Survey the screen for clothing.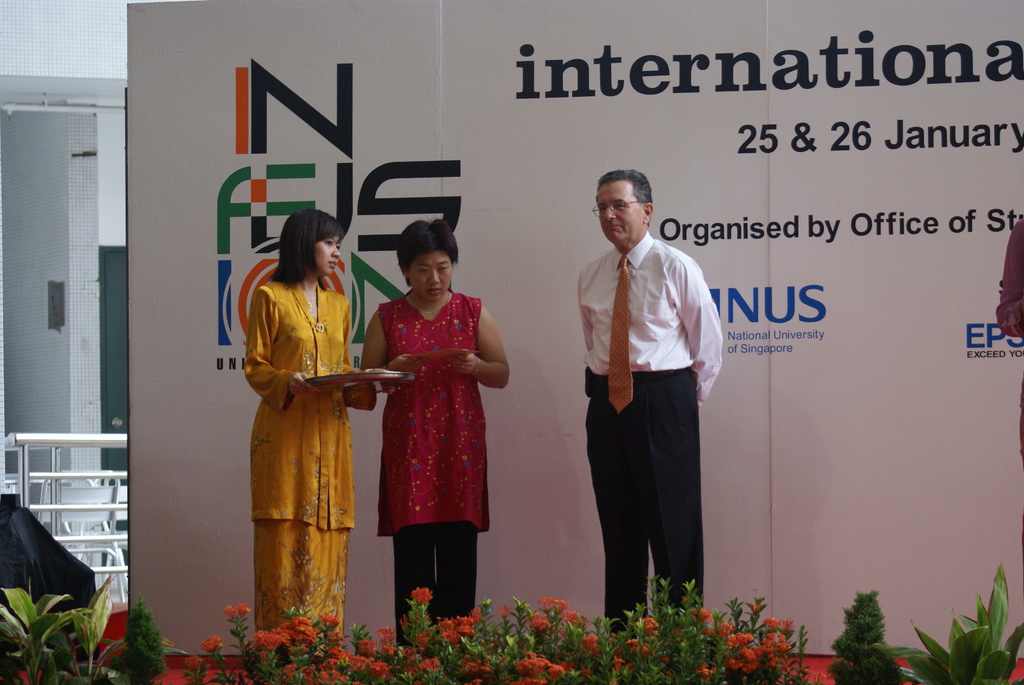
Survey found: left=390, top=522, right=479, bottom=642.
